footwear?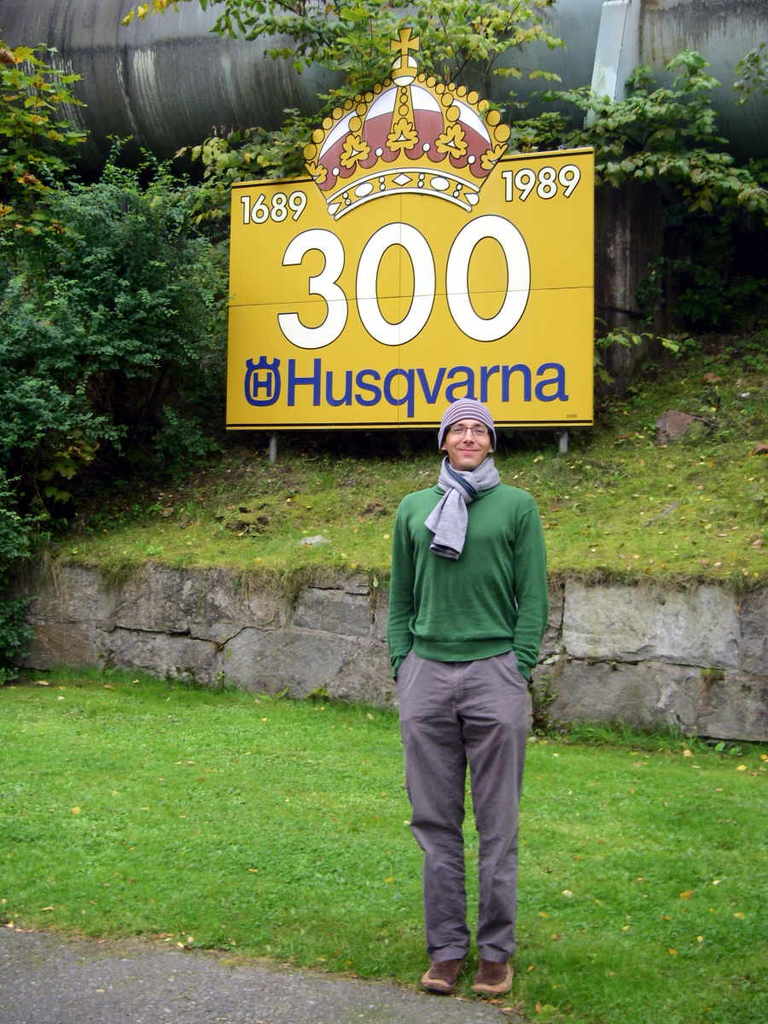
BBox(409, 958, 455, 997)
